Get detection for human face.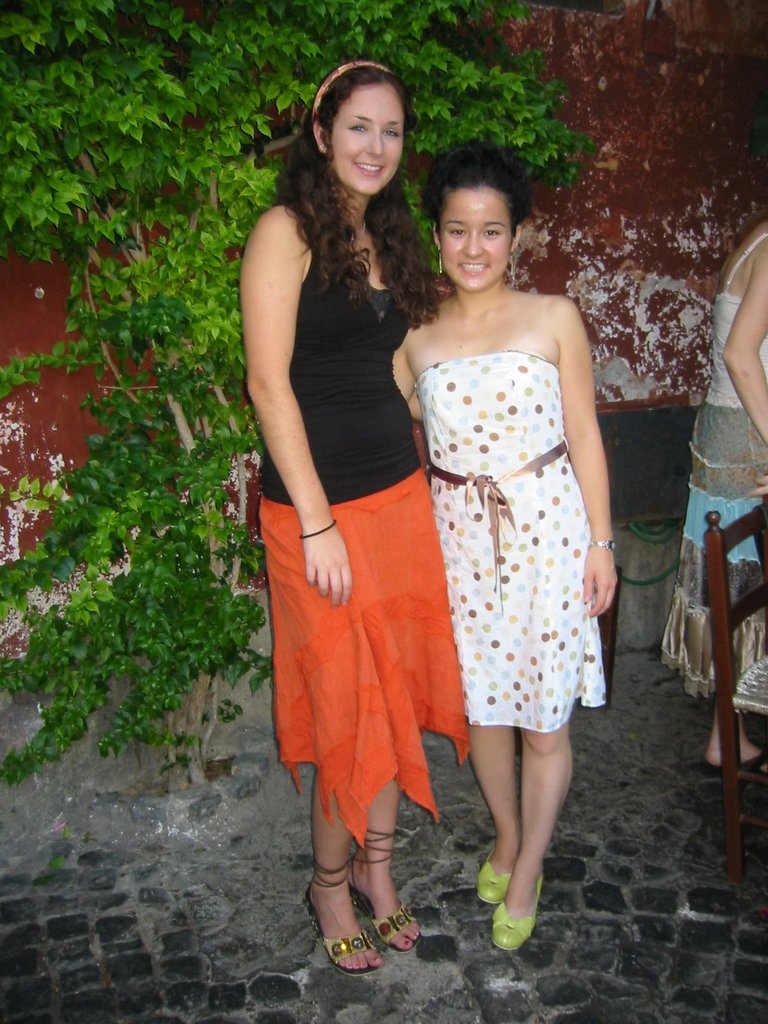
Detection: l=331, t=79, r=404, b=196.
